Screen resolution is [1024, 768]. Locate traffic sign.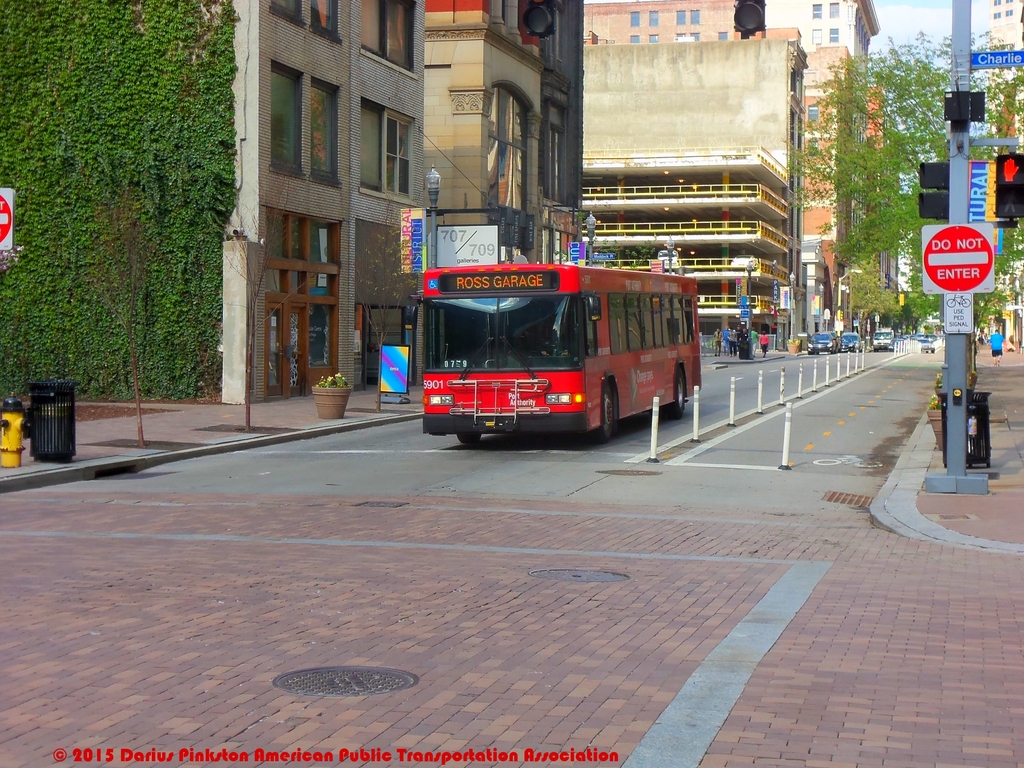
Rect(940, 294, 971, 335).
